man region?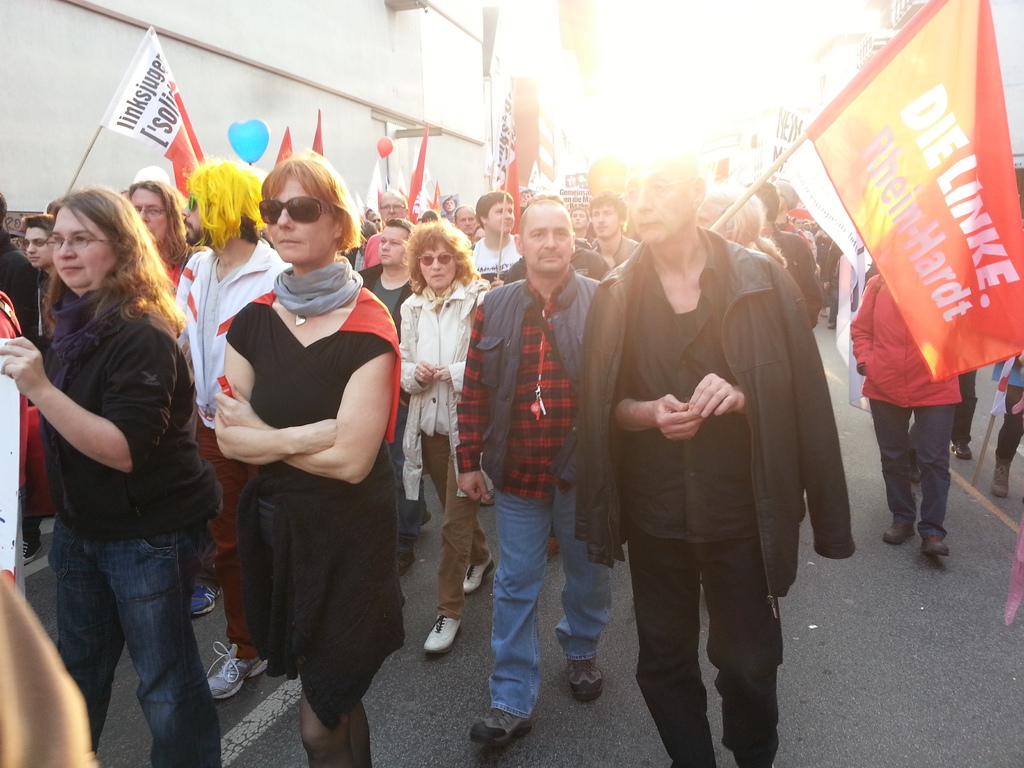
bbox=[361, 186, 408, 270]
